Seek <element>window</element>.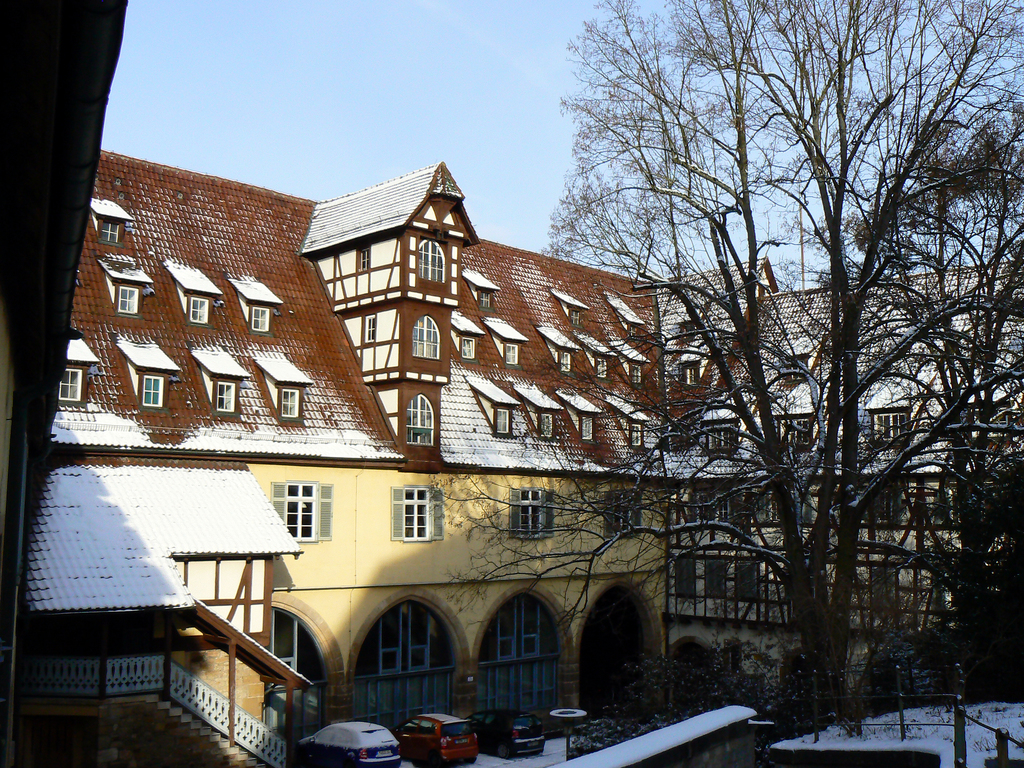
<box>365,315,378,340</box>.
